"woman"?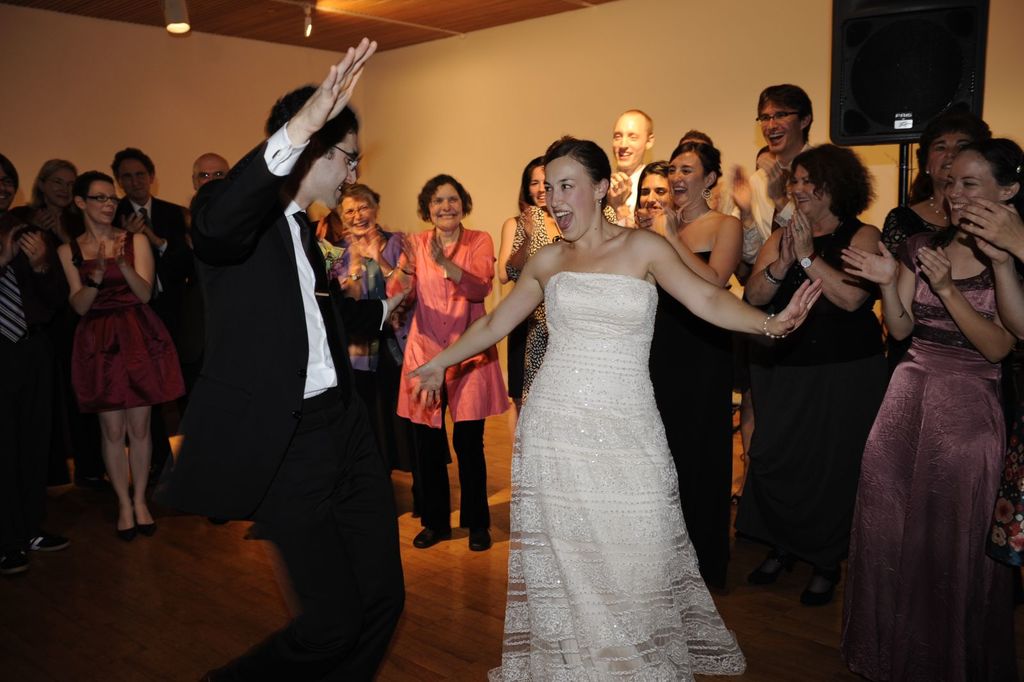
l=630, t=127, r=756, b=603
